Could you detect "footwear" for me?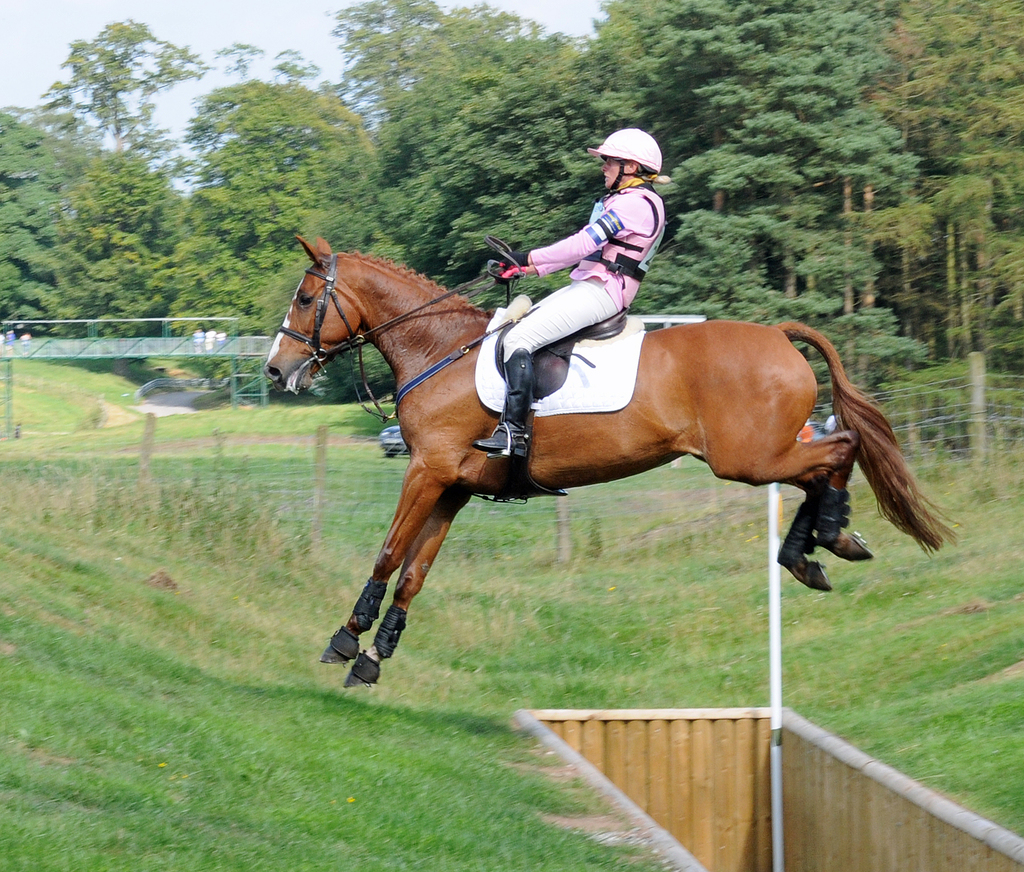
Detection result: 473/348/539/457.
